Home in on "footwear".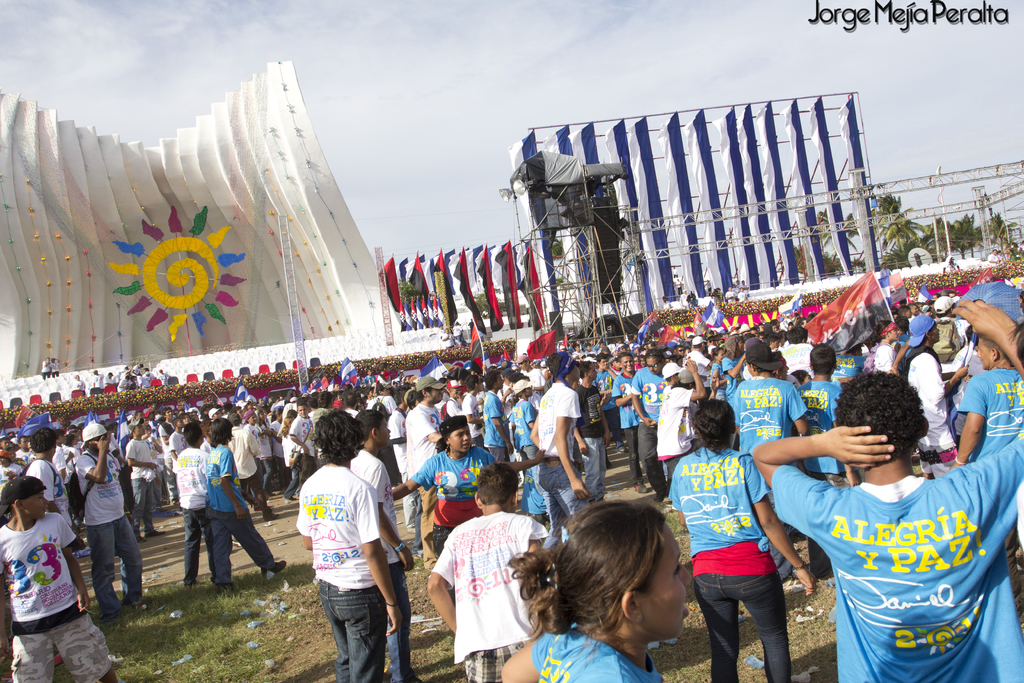
Homed in at bbox=(106, 602, 129, 622).
